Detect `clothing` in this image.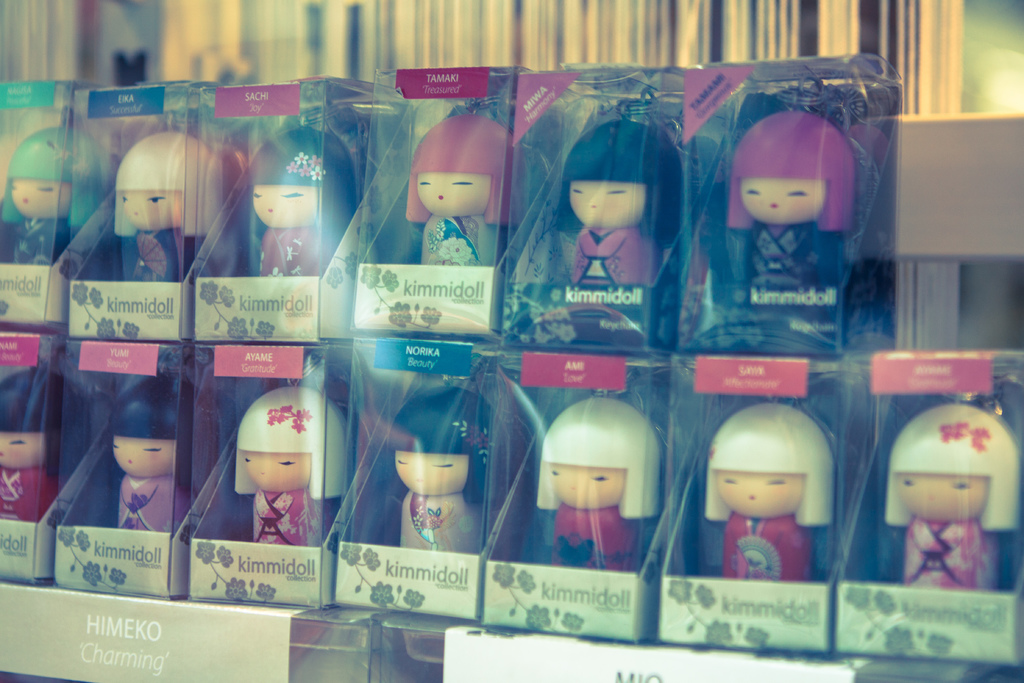
Detection: BBox(902, 514, 996, 591).
